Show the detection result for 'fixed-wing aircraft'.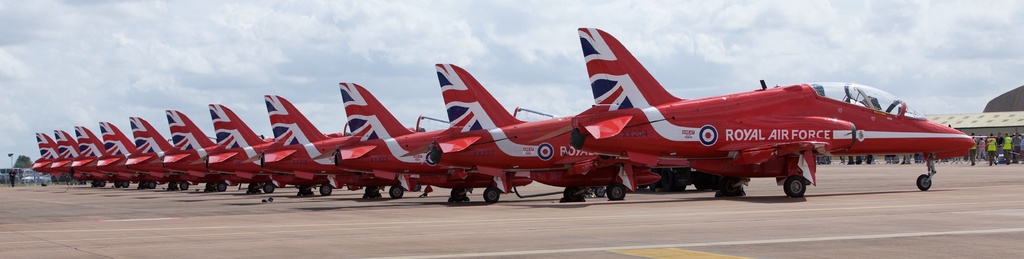
<box>335,80,519,192</box>.
